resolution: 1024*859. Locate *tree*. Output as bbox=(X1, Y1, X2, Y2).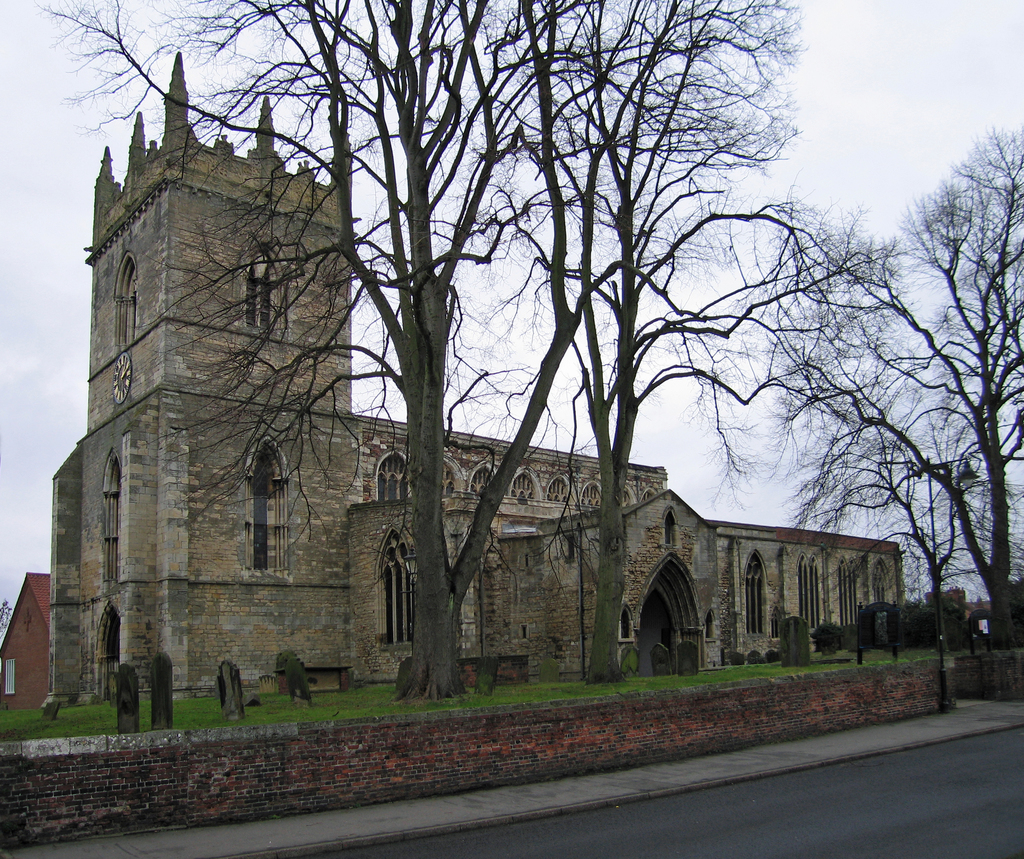
bbox=(721, 119, 1023, 651).
